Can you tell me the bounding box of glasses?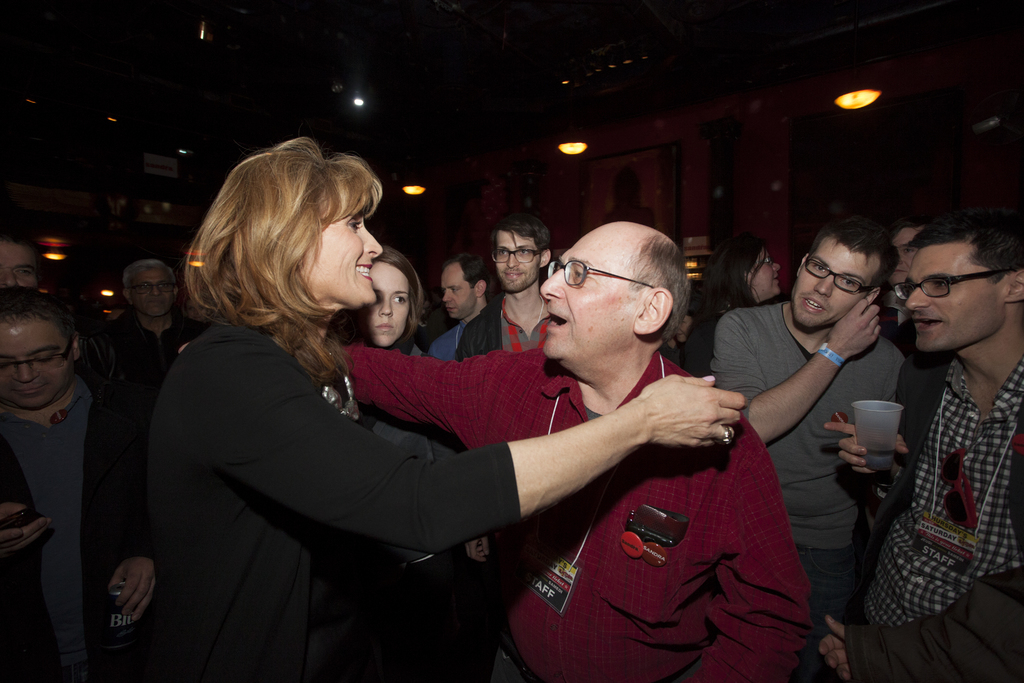
bbox(755, 256, 772, 268).
